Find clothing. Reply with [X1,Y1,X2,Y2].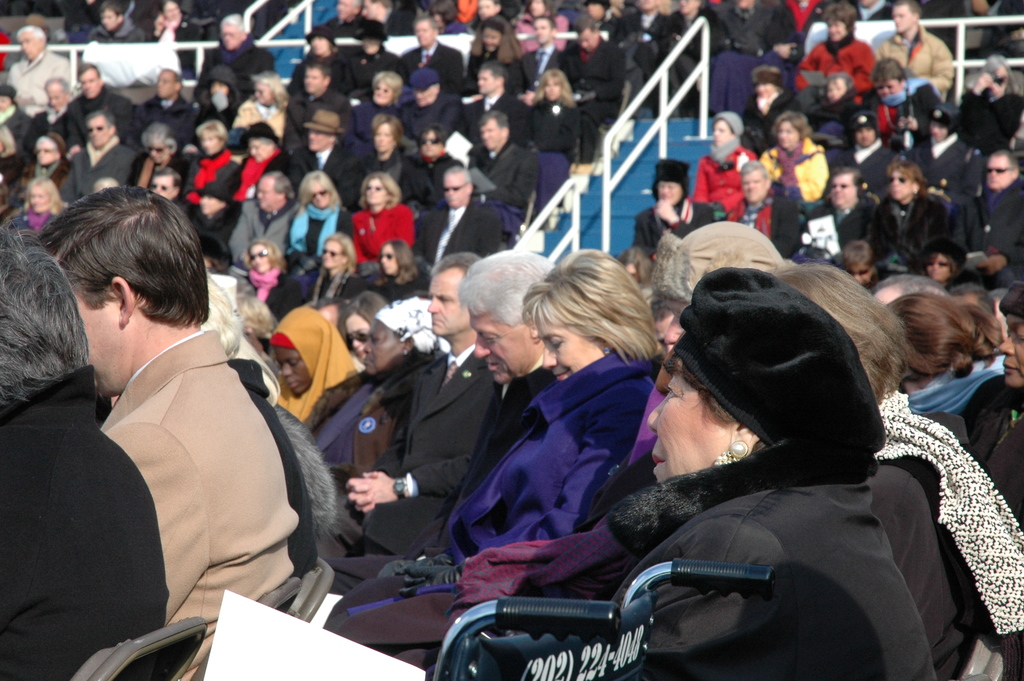
[508,38,582,86].
